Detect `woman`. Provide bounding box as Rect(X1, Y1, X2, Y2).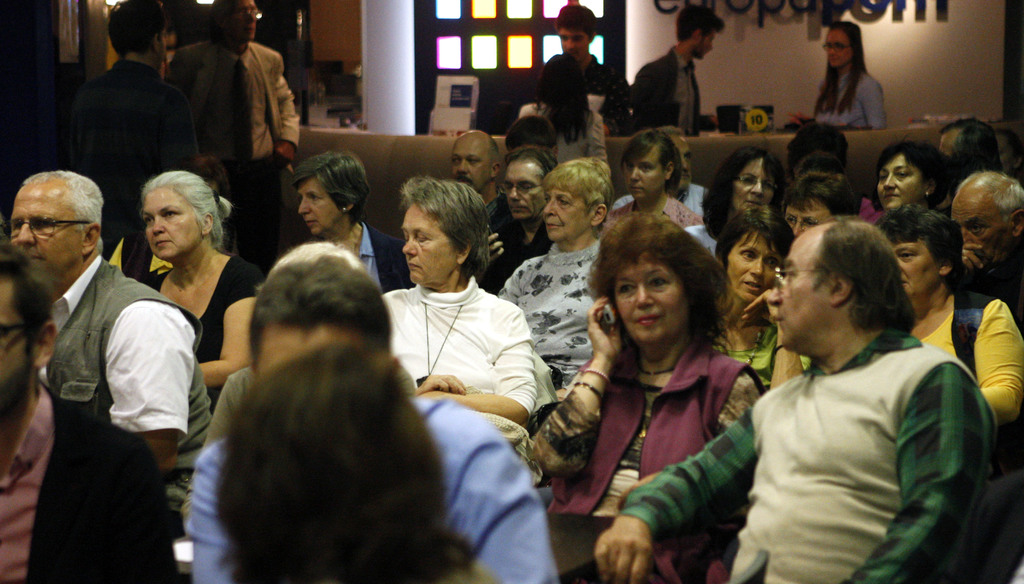
Rect(866, 133, 965, 216).
